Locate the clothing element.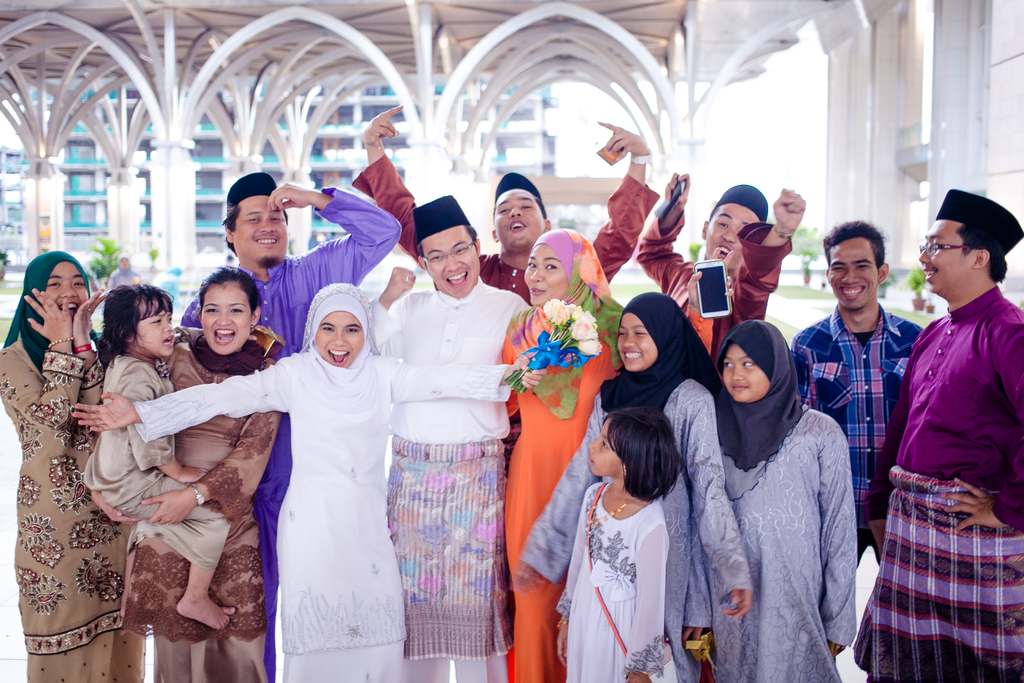
Element bbox: [502, 225, 622, 682].
